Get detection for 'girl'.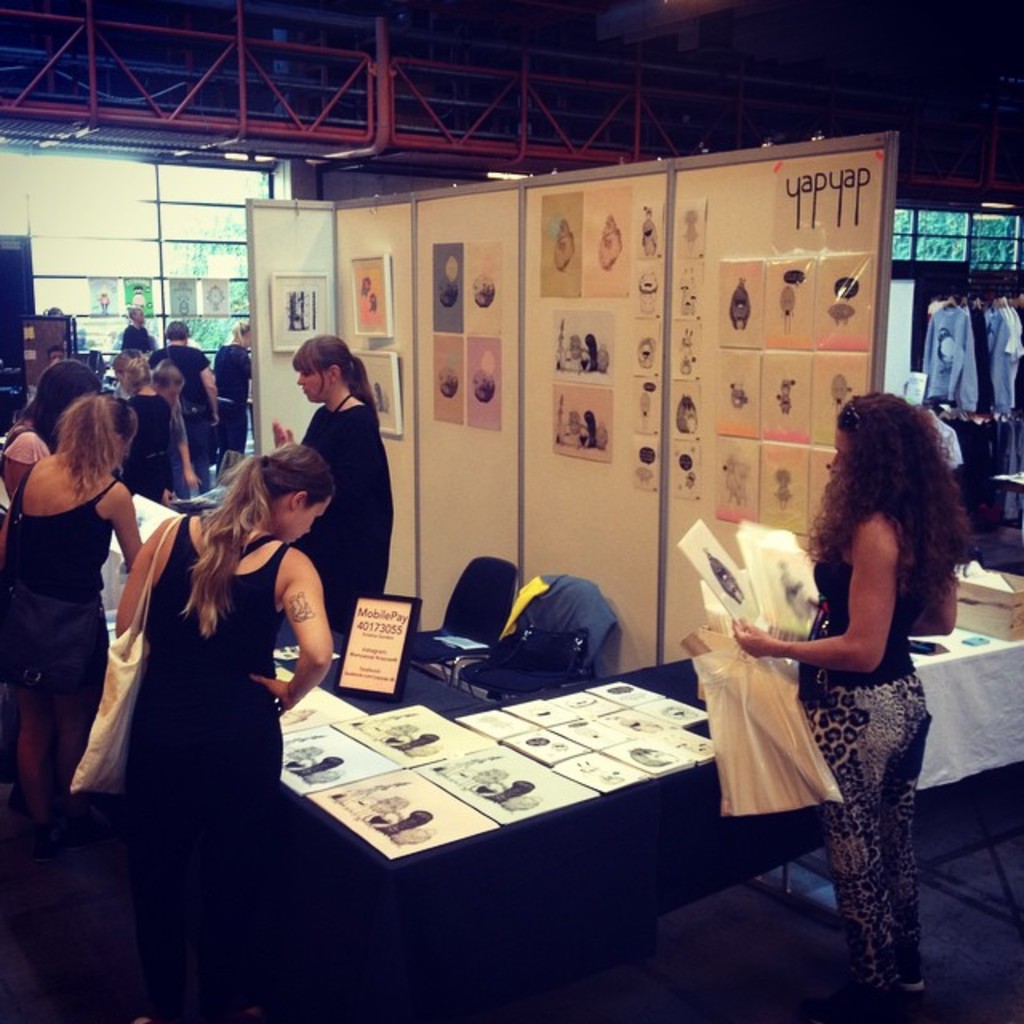
Detection: l=107, t=440, r=338, b=1022.
